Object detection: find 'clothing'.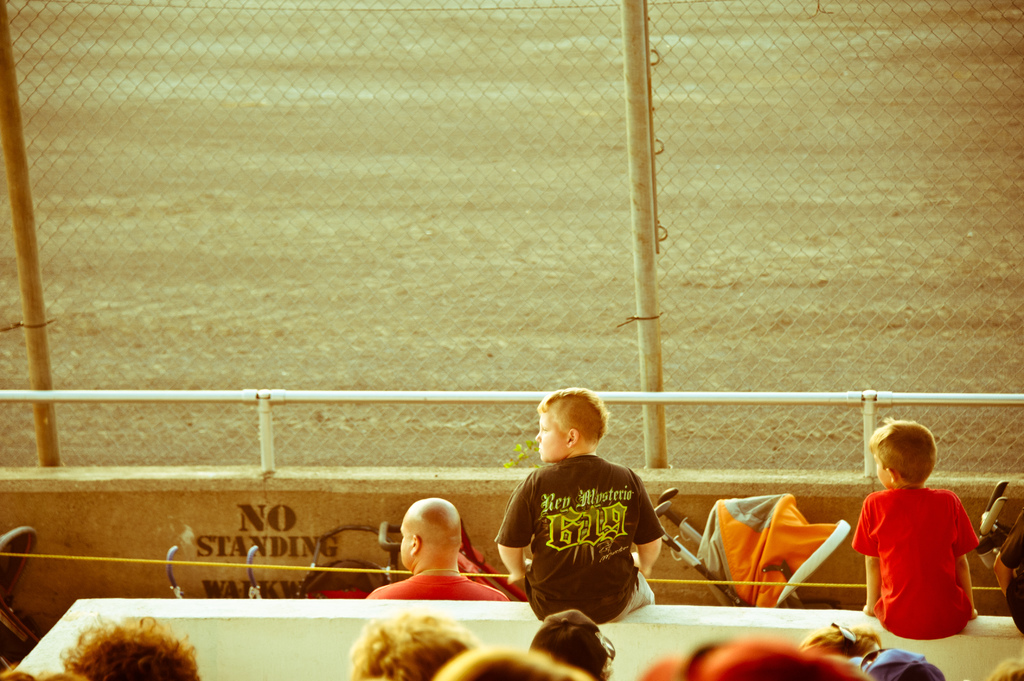
(left=852, top=477, right=984, bottom=638).
